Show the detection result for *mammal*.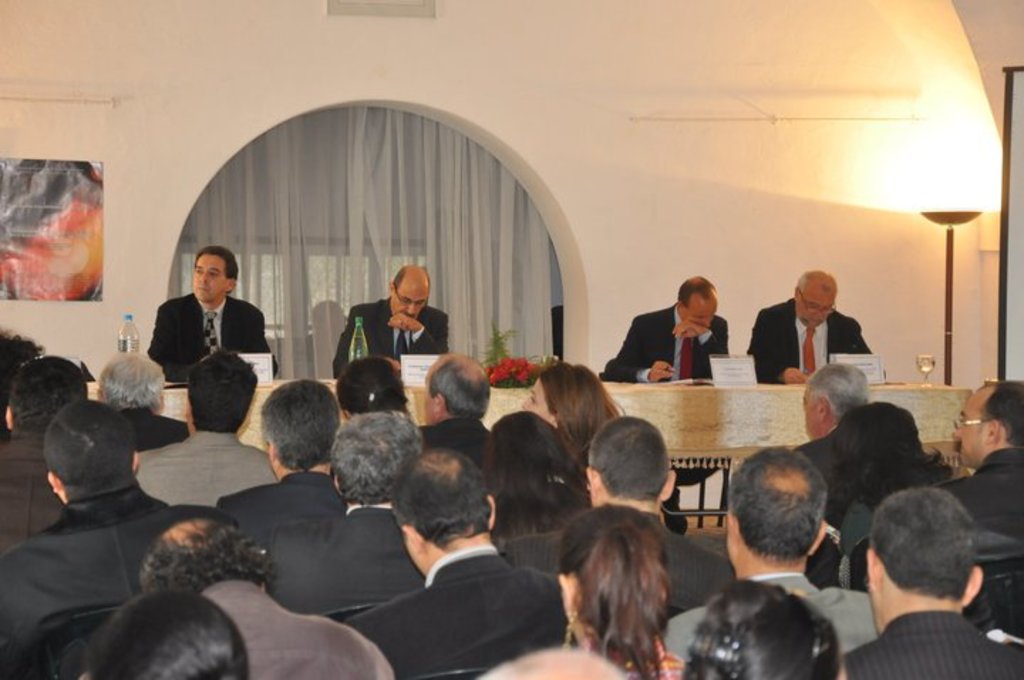
748, 265, 883, 391.
